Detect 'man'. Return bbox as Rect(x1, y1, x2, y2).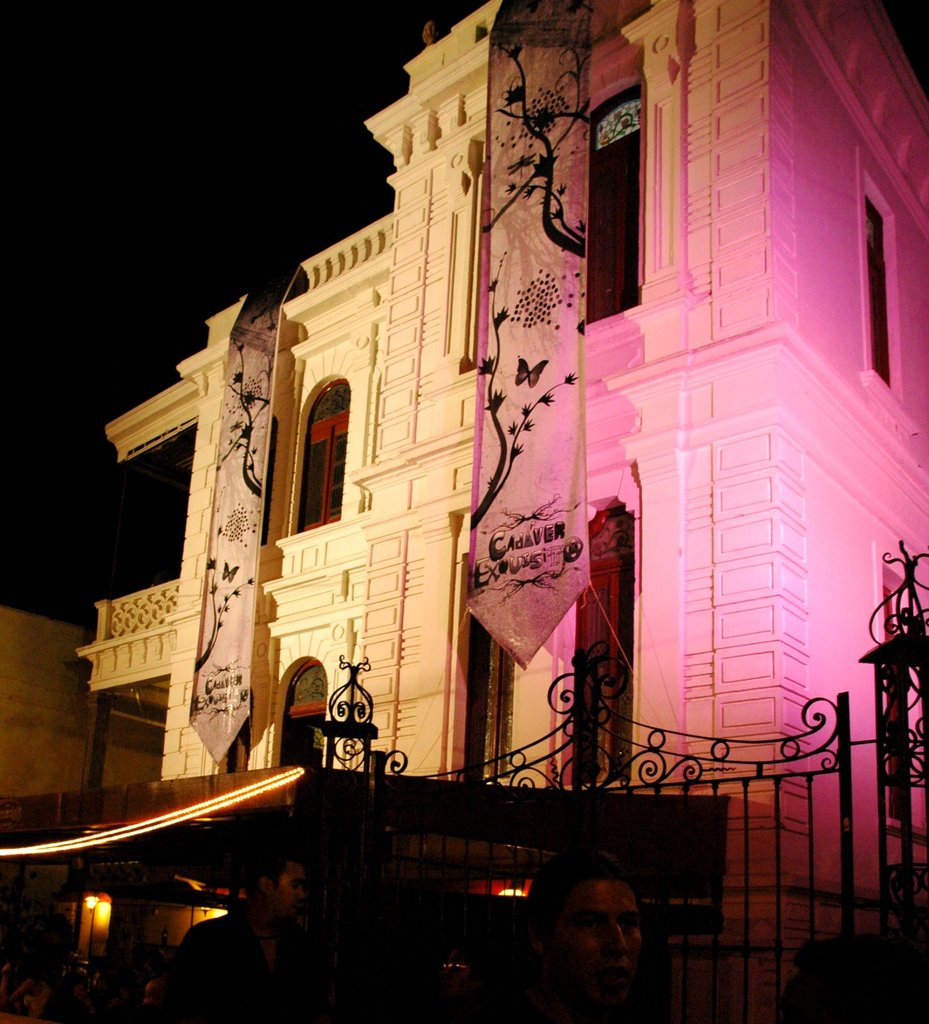
Rect(486, 853, 656, 1023).
